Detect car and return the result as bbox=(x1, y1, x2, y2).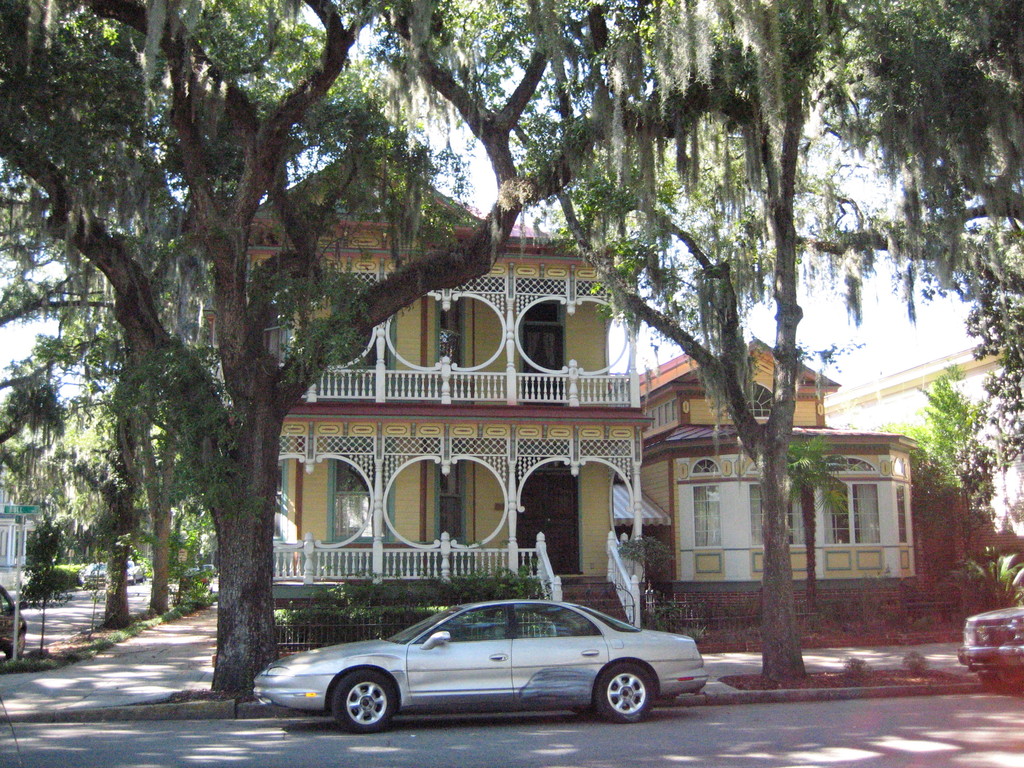
bbox=(249, 596, 692, 732).
